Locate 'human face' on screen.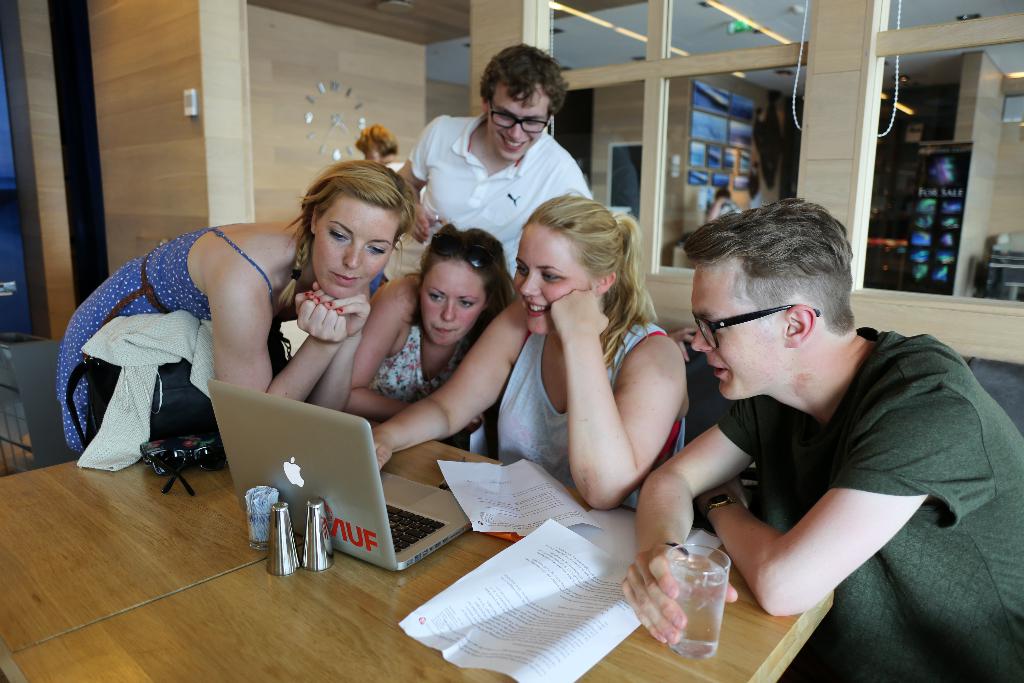
On screen at x1=301 y1=184 x2=413 y2=300.
